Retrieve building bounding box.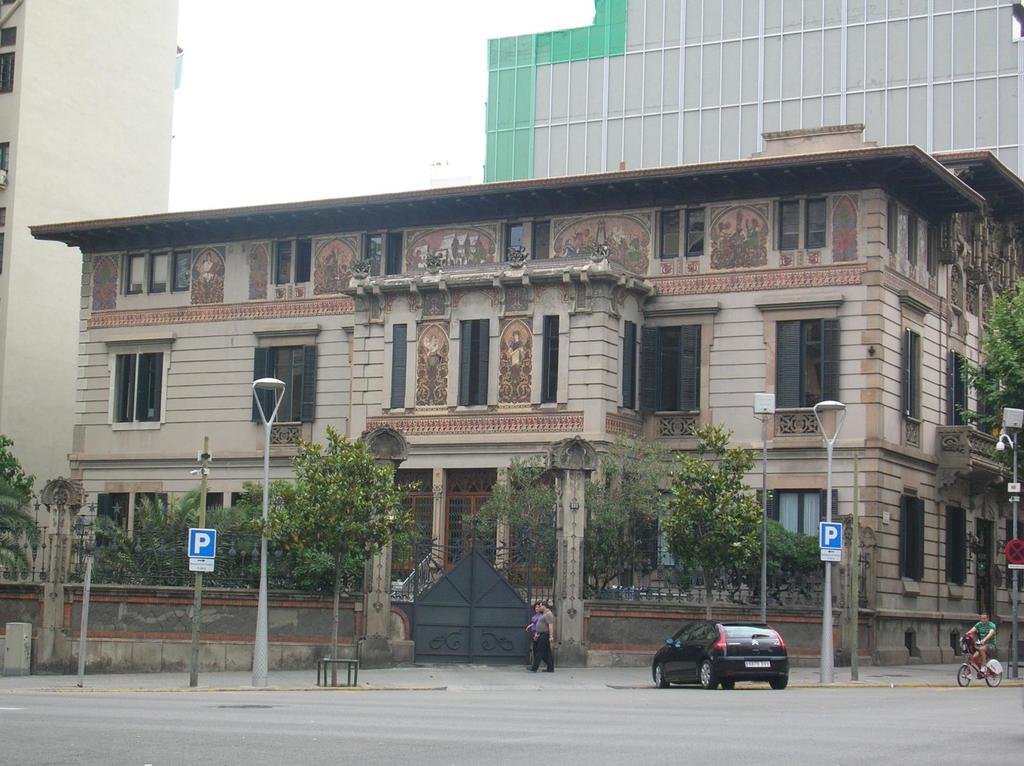
Bounding box: box=[485, 0, 1023, 186].
